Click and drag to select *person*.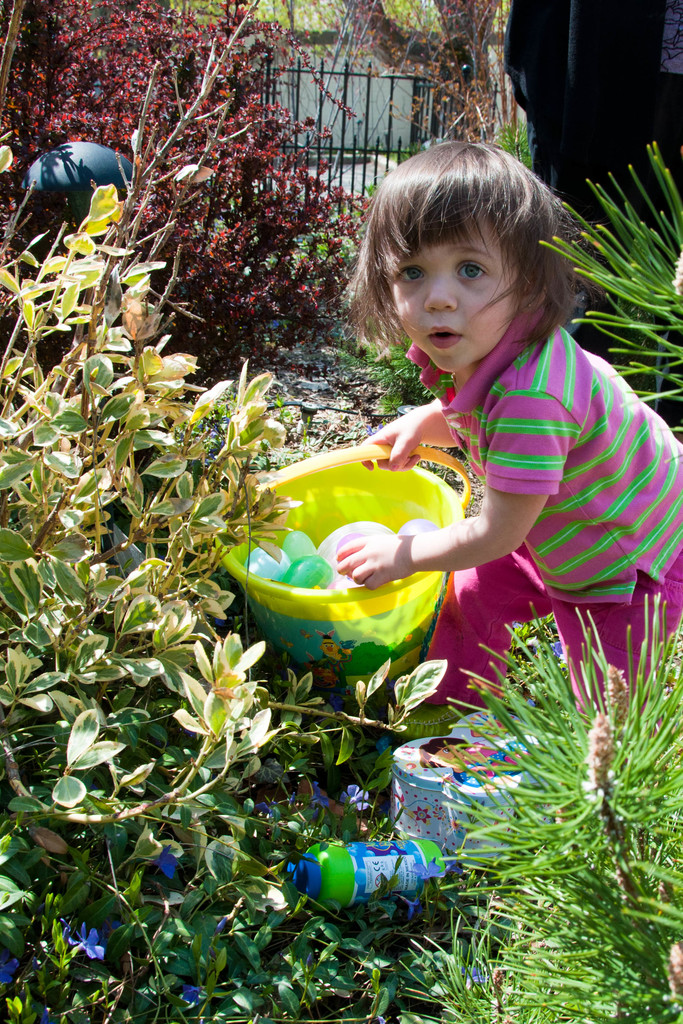
Selection: crop(344, 120, 658, 745).
